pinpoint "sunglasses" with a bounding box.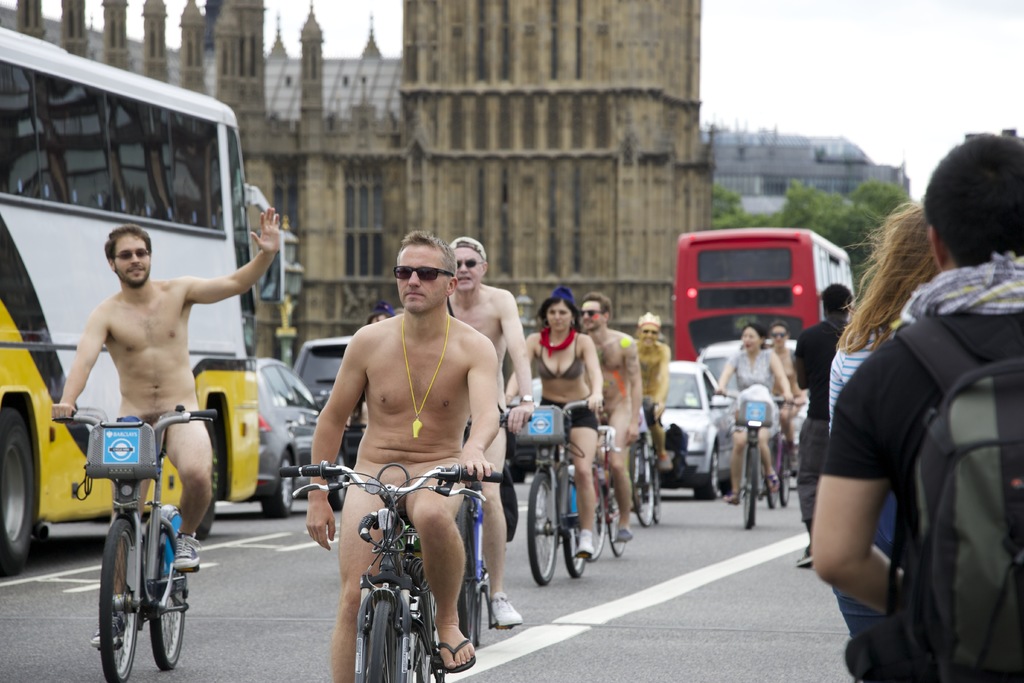
[456, 258, 483, 270].
